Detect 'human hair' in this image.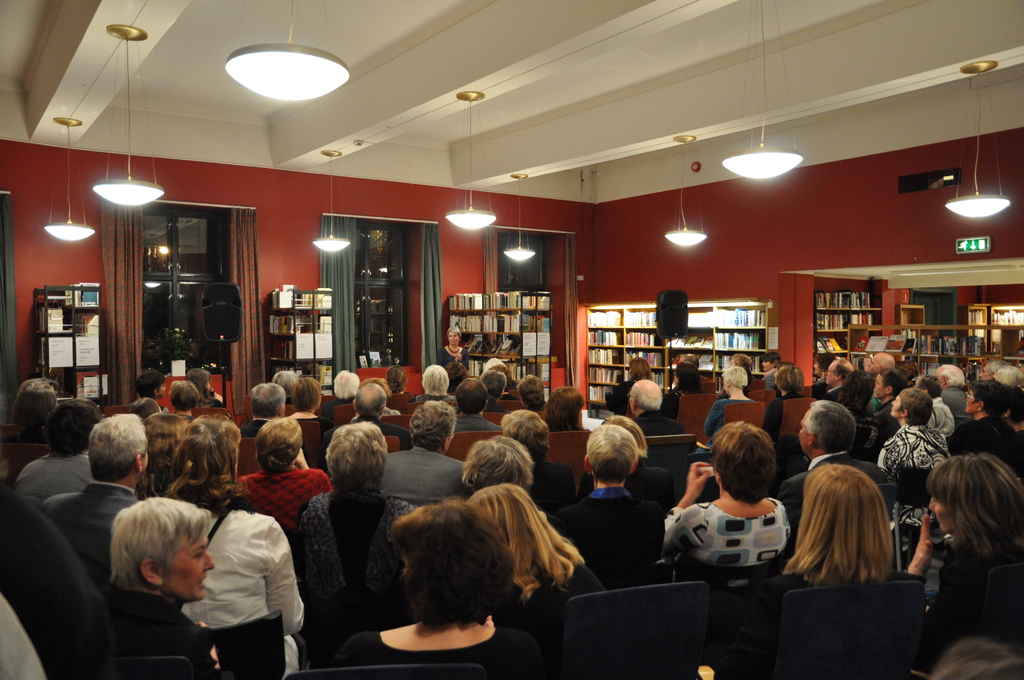
Detection: (927, 457, 1020, 560).
